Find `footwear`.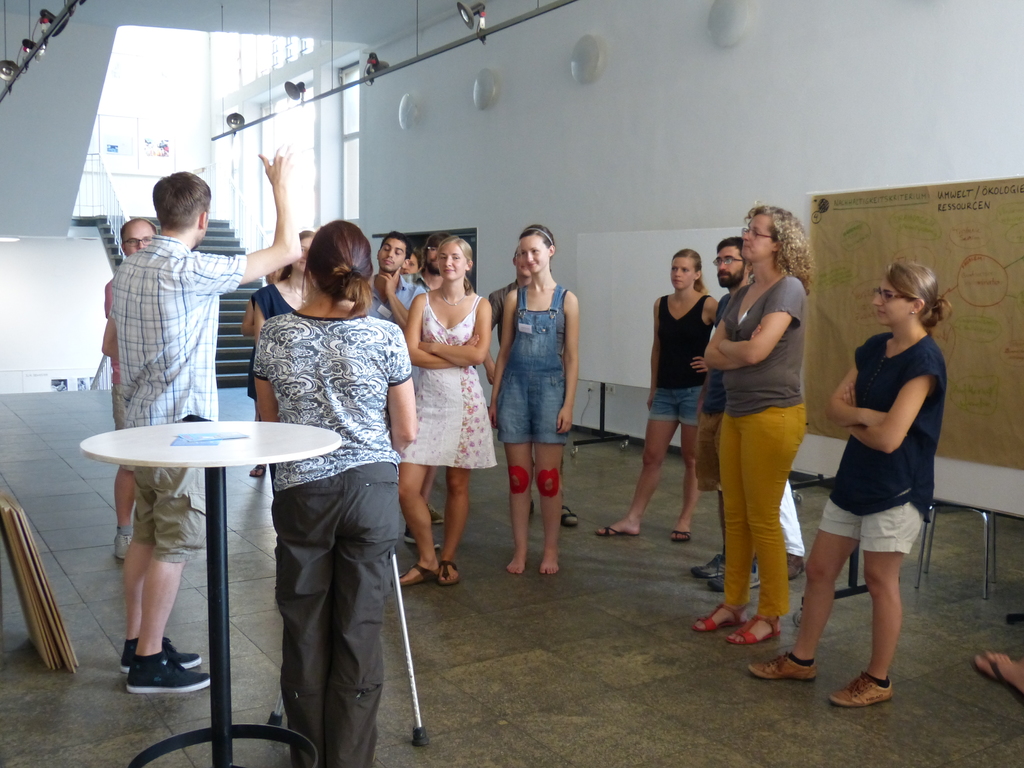
(112, 533, 131, 559).
